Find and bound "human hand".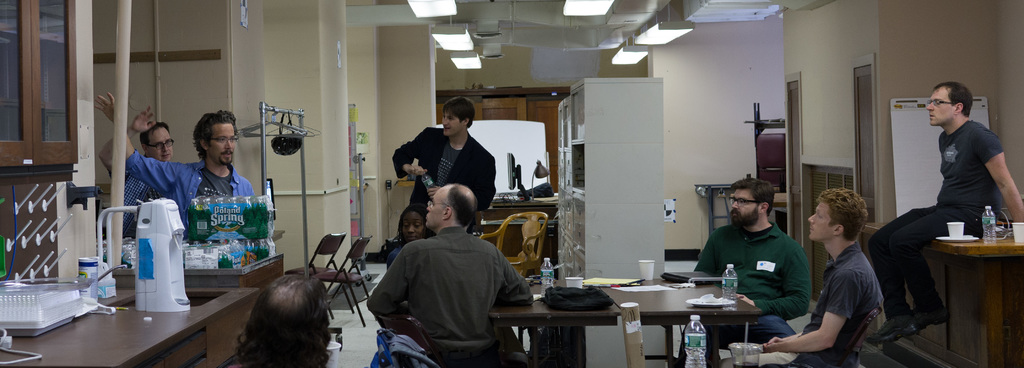
Bound: (x1=765, y1=335, x2=785, y2=347).
